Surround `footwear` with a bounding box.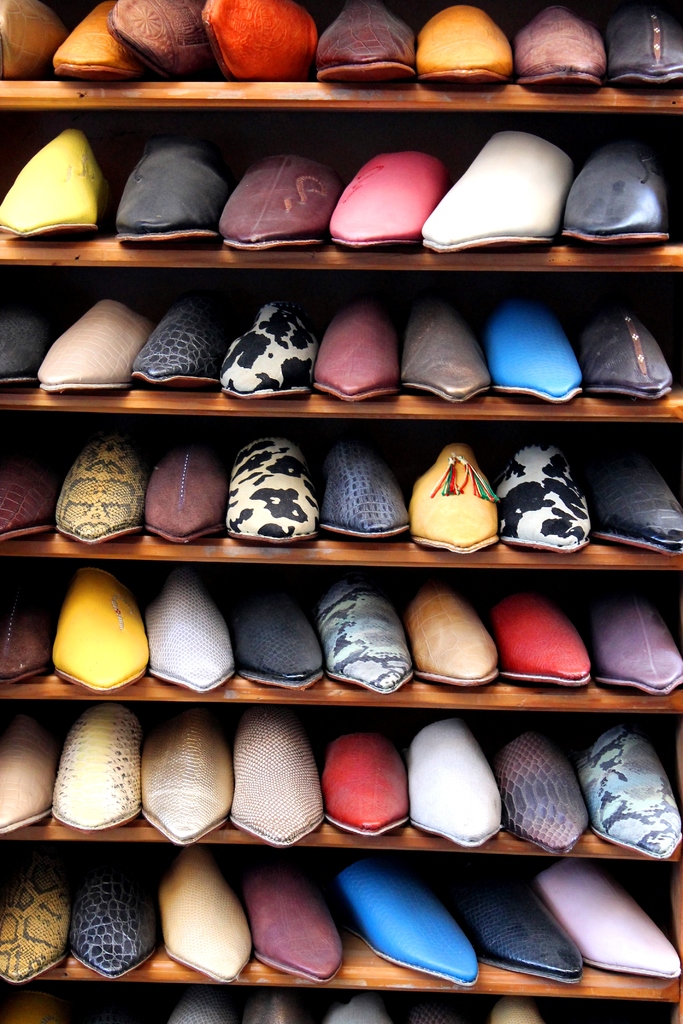
select_region(431, 3, 511, 92).
